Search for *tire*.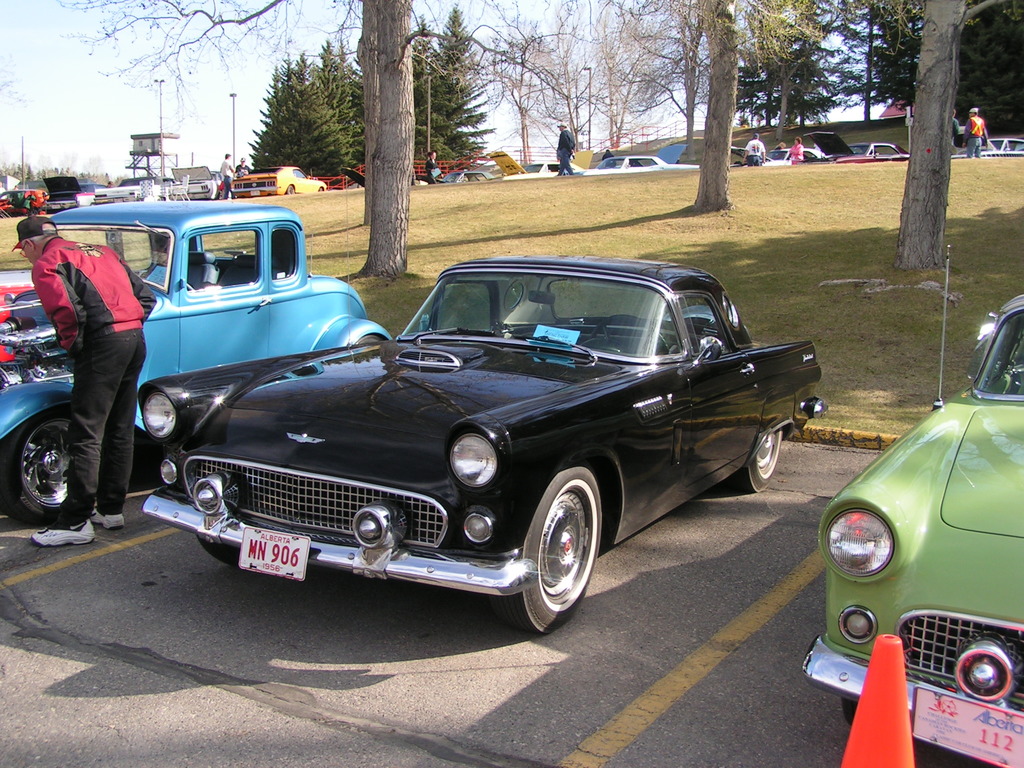
Found at pyautogui.locateOnScreen(284, 184, 294, 197).
